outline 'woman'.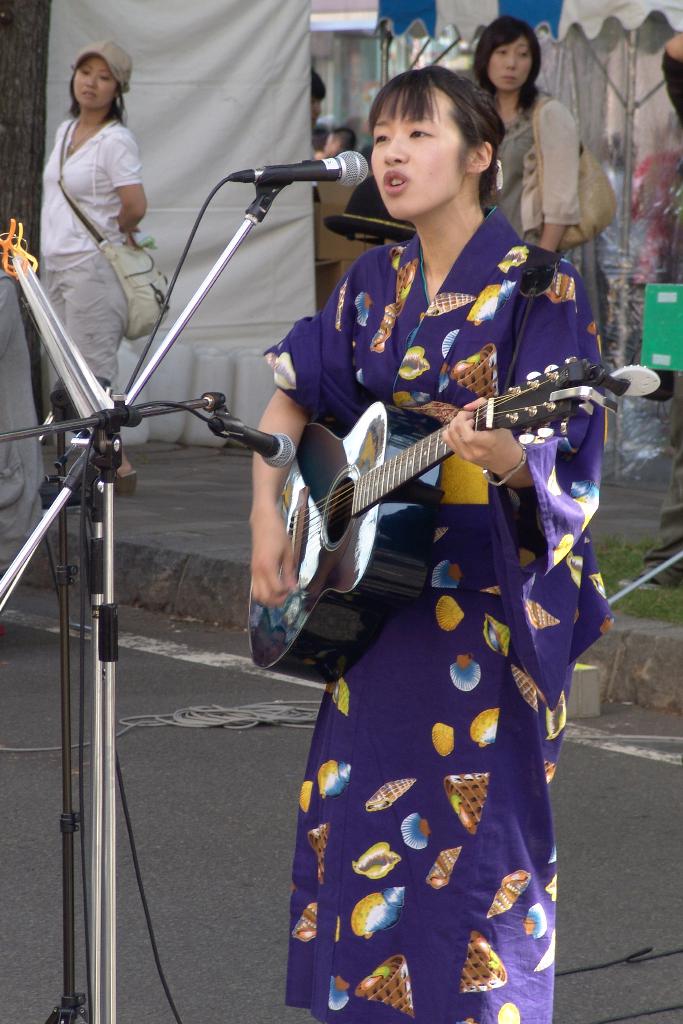
Outline: (left=465, top=11, right=584, bottom=254).
